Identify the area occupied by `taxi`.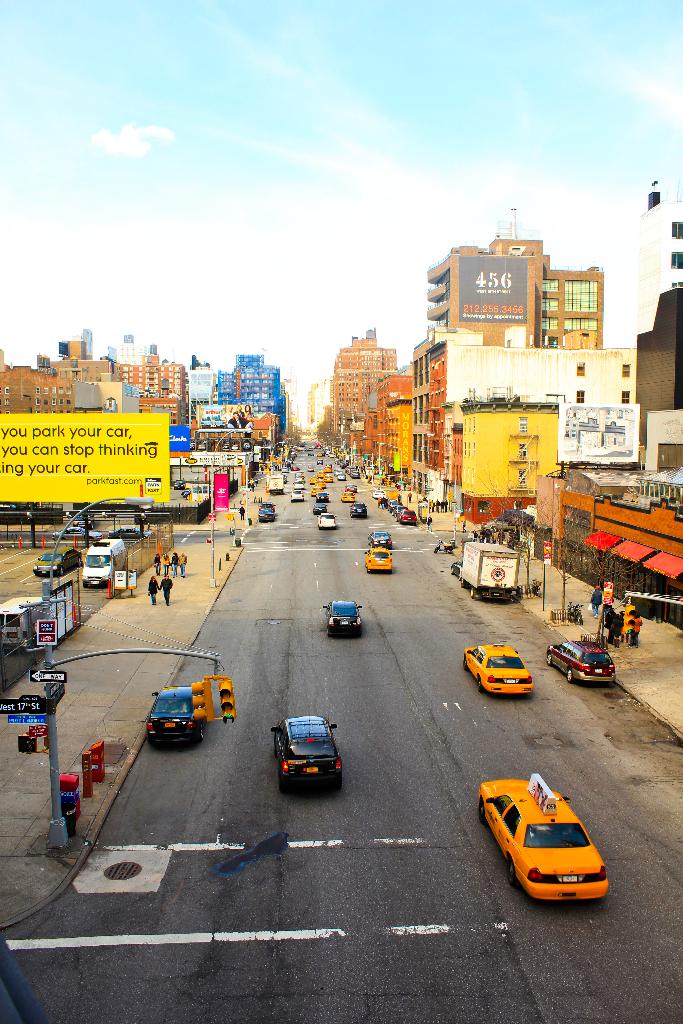
Area: (324,474,334,483).
